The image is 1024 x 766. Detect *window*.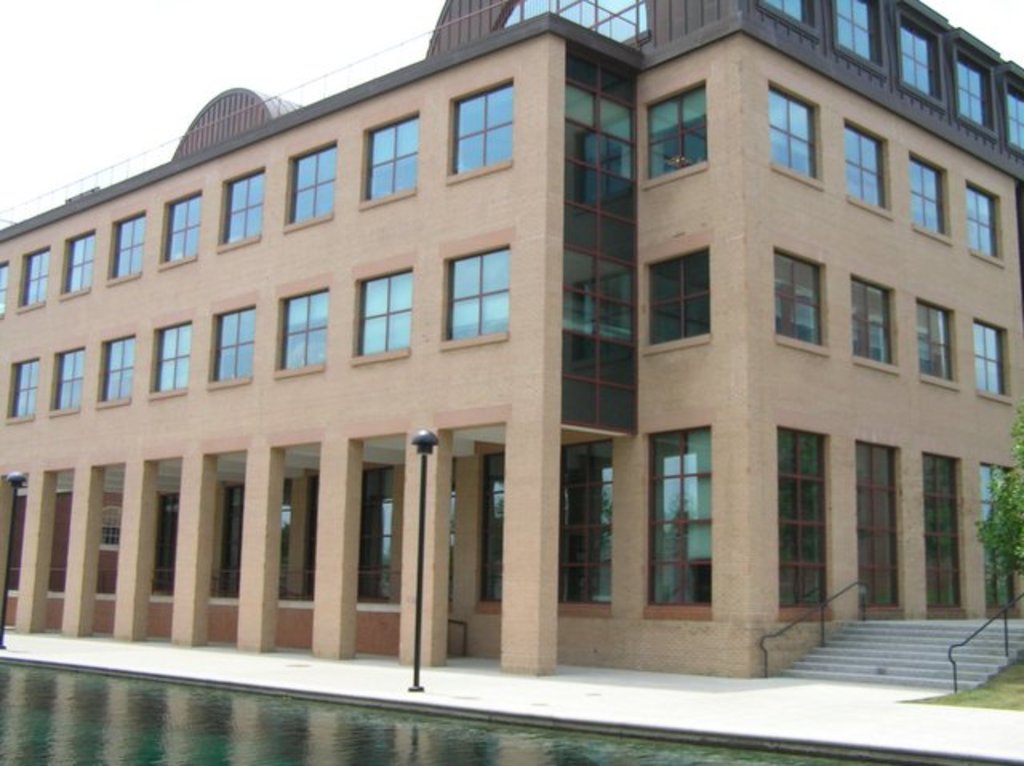
Detection: [968, 181, 1003, 267].
